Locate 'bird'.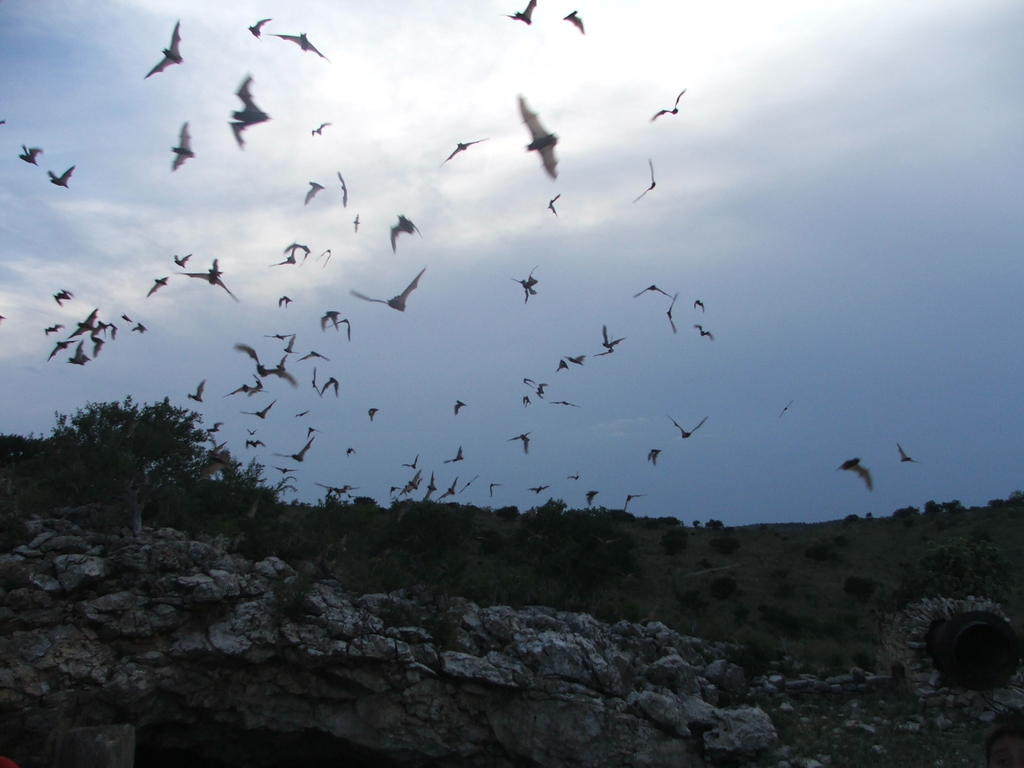
Bounding box: detection(519, 374, 535, 390).
